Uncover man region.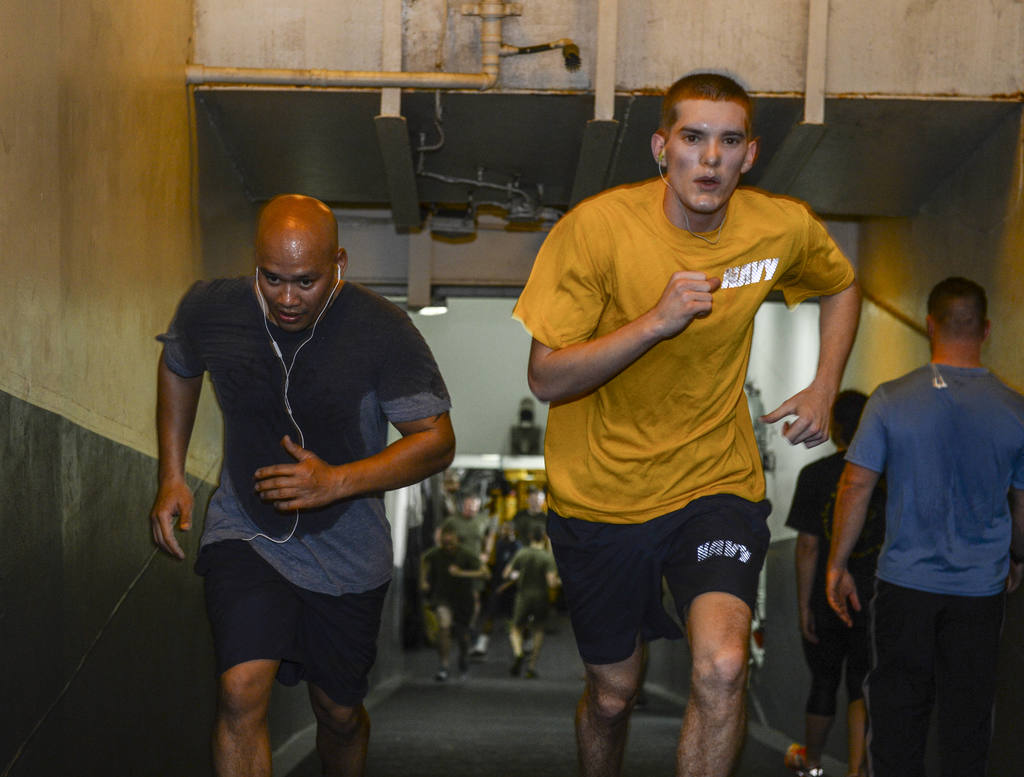
Uncovered: 515,74,865,776.
